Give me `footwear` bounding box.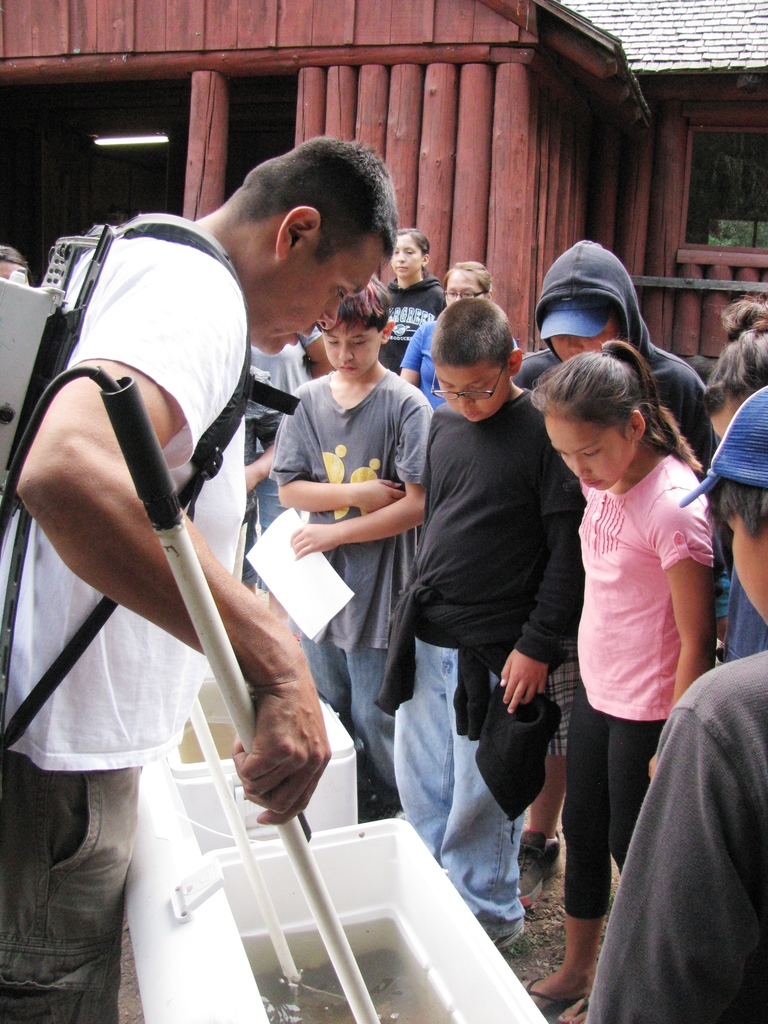
[356, 796, 401, 826].
